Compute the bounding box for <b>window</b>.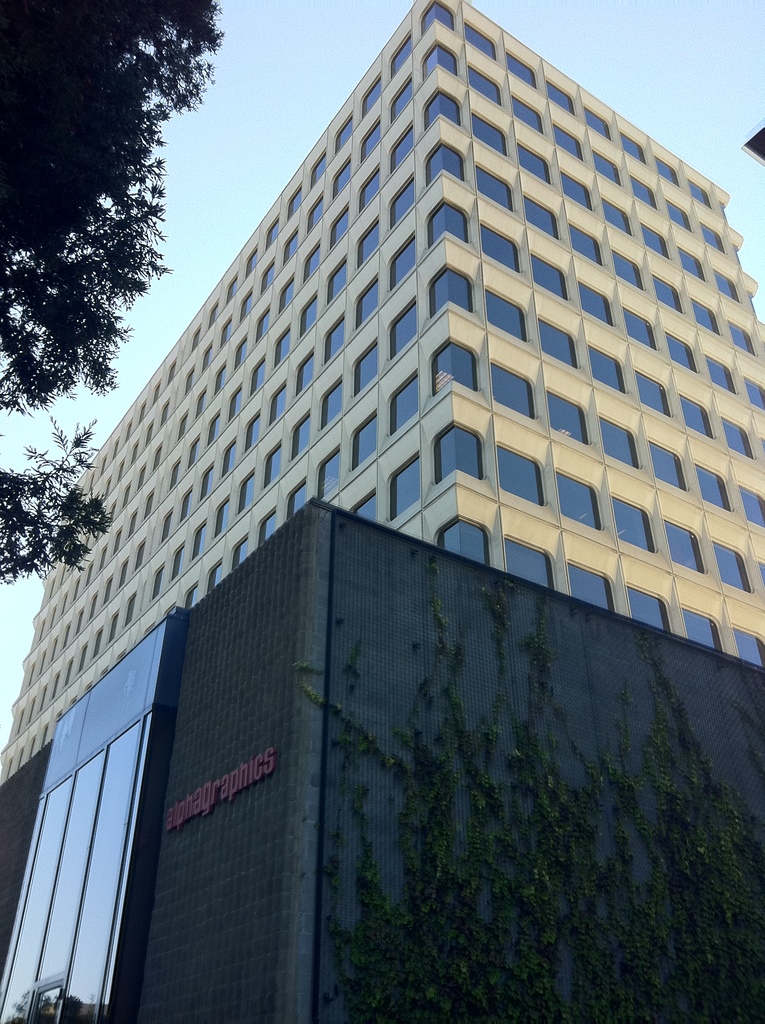
<box>466,60,501,106</box>.
